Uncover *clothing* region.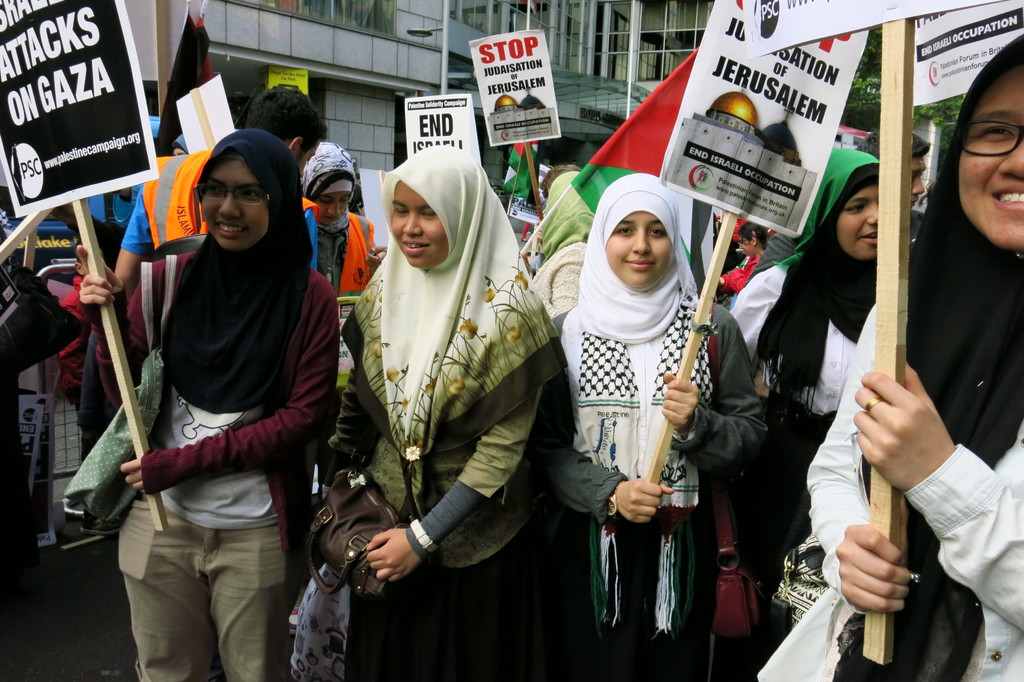
Uncovered: 550, 166, 769, 681.
